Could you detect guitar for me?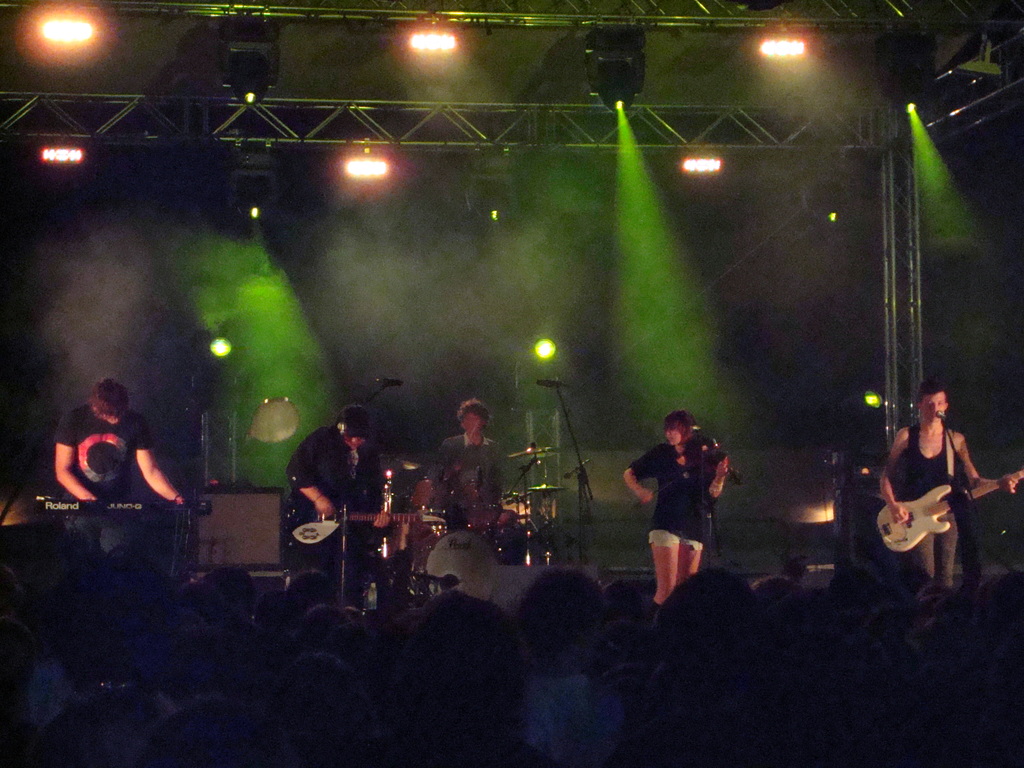
Detection result: [left=696, top=426, right=743, bottom=492].
